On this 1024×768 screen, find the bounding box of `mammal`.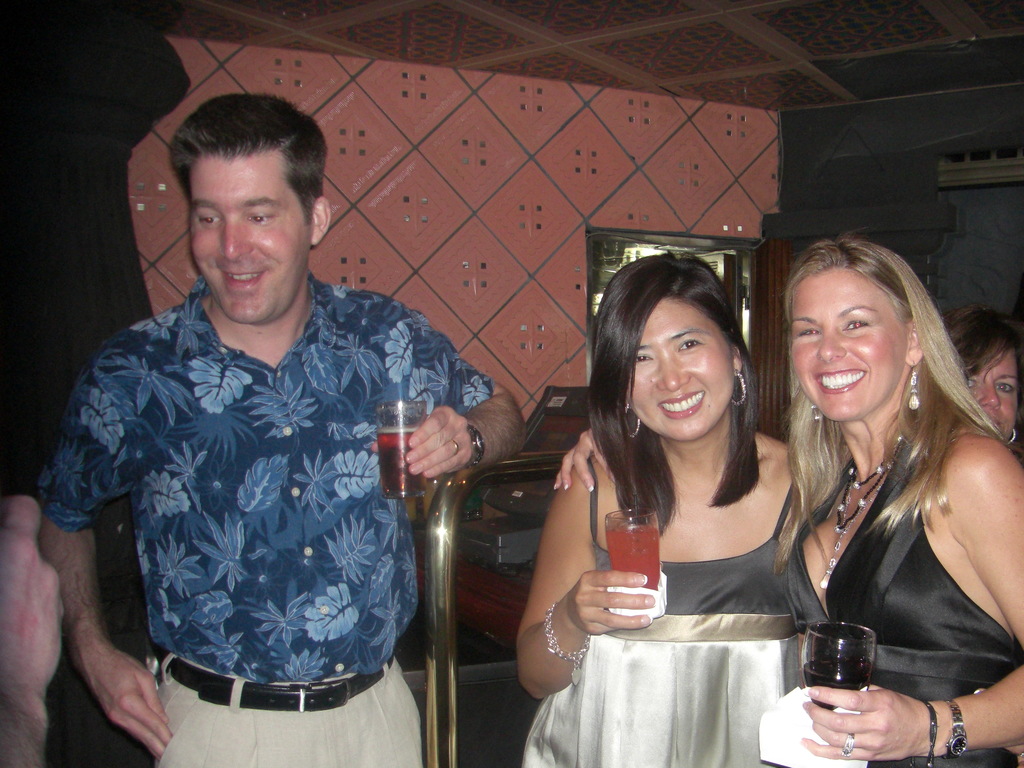
Bounding box: box(551, 232, 1023, 767).
